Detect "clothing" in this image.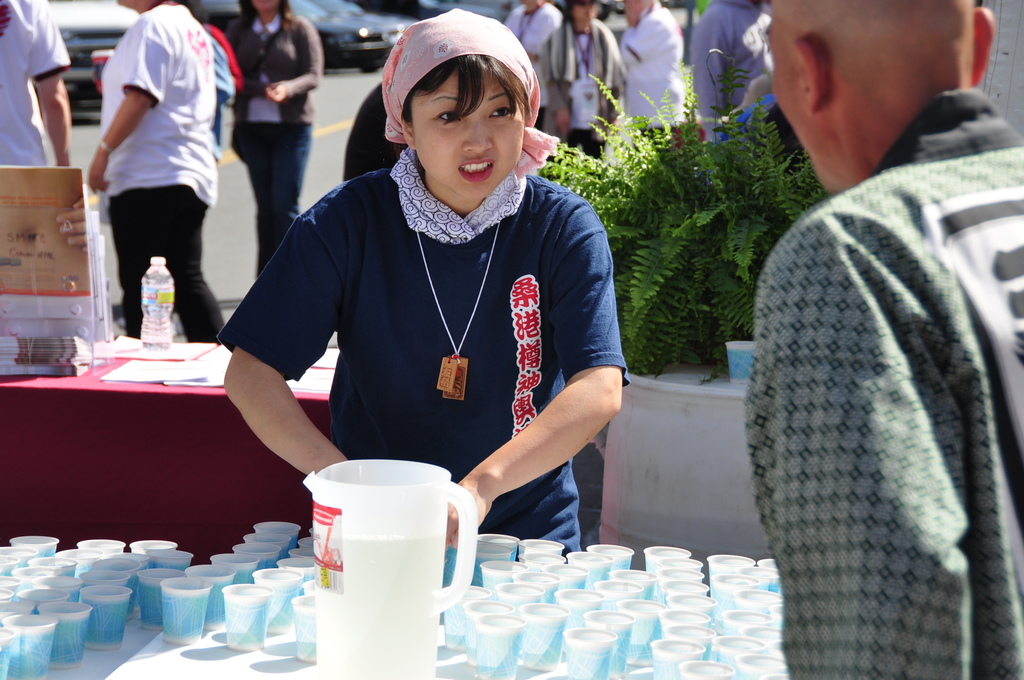
Detection: l=234, t=119, r=630, b=515.
